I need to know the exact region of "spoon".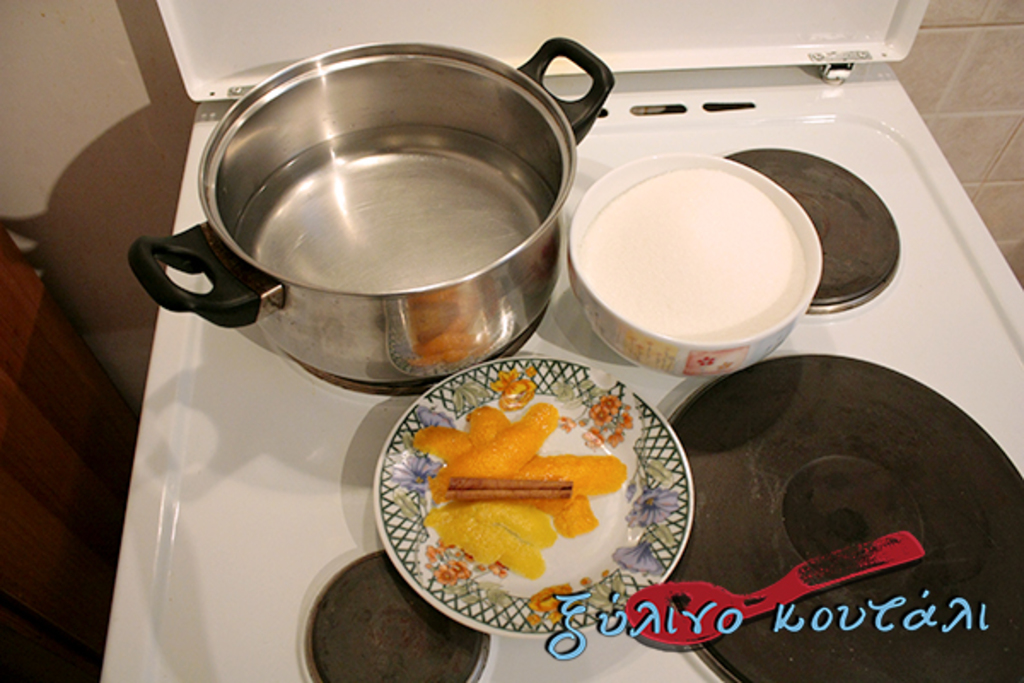
Region: (left=625, top=531, right=925, bottom=645).
